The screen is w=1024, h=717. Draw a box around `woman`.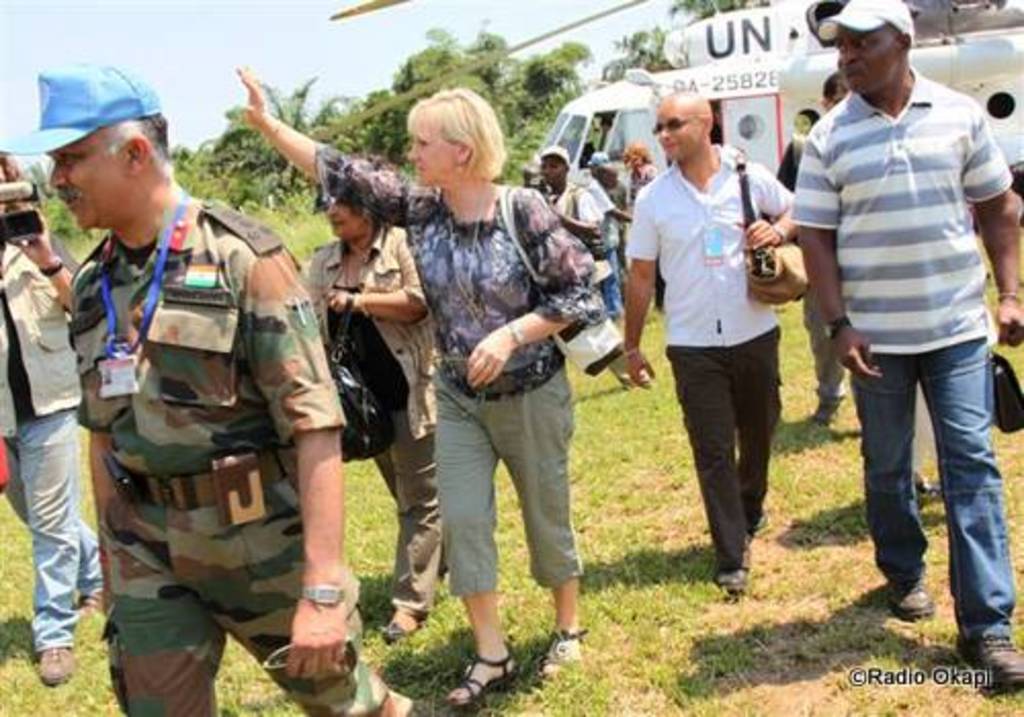
x1=621 y1=127 x2=653 y2=262.
